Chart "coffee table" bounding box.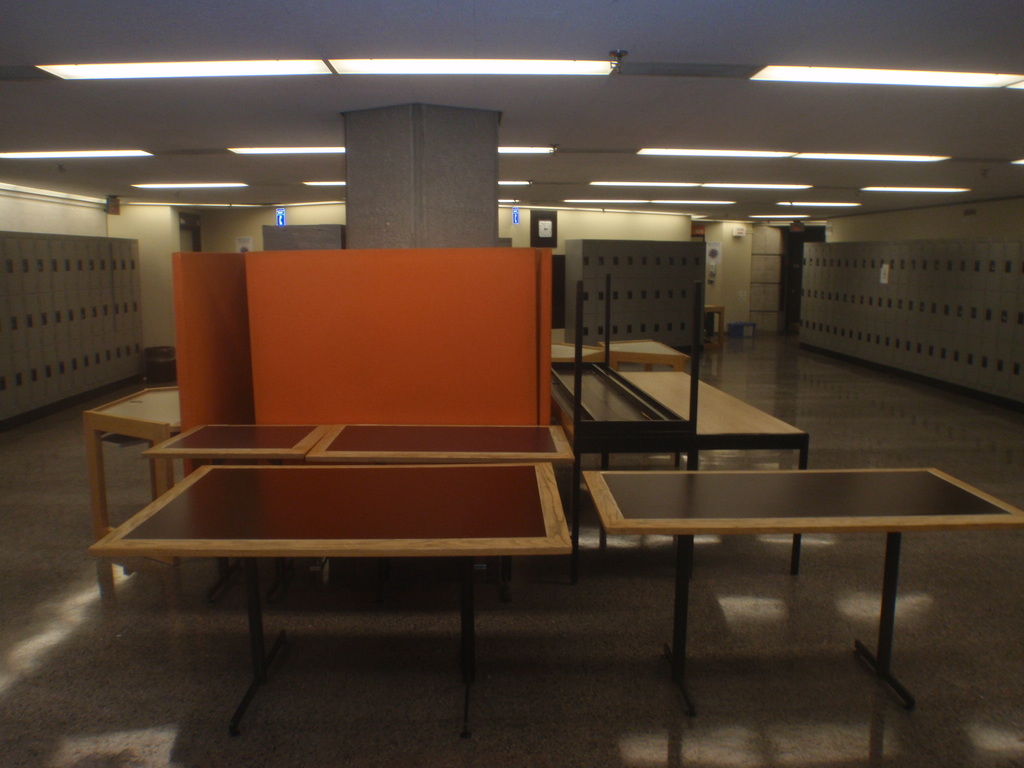
Charted: Rect(84, 465, 575, 750).
